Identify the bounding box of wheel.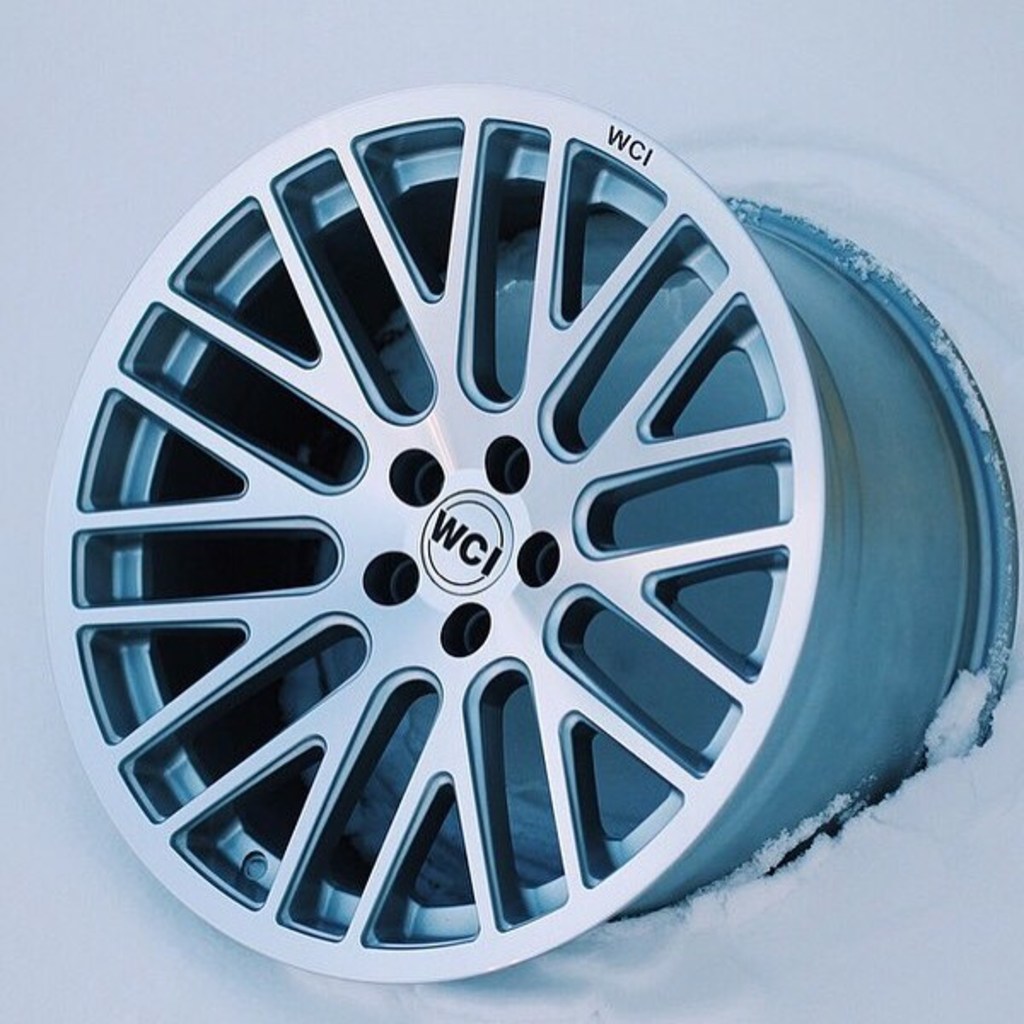
34,89,824,986.
